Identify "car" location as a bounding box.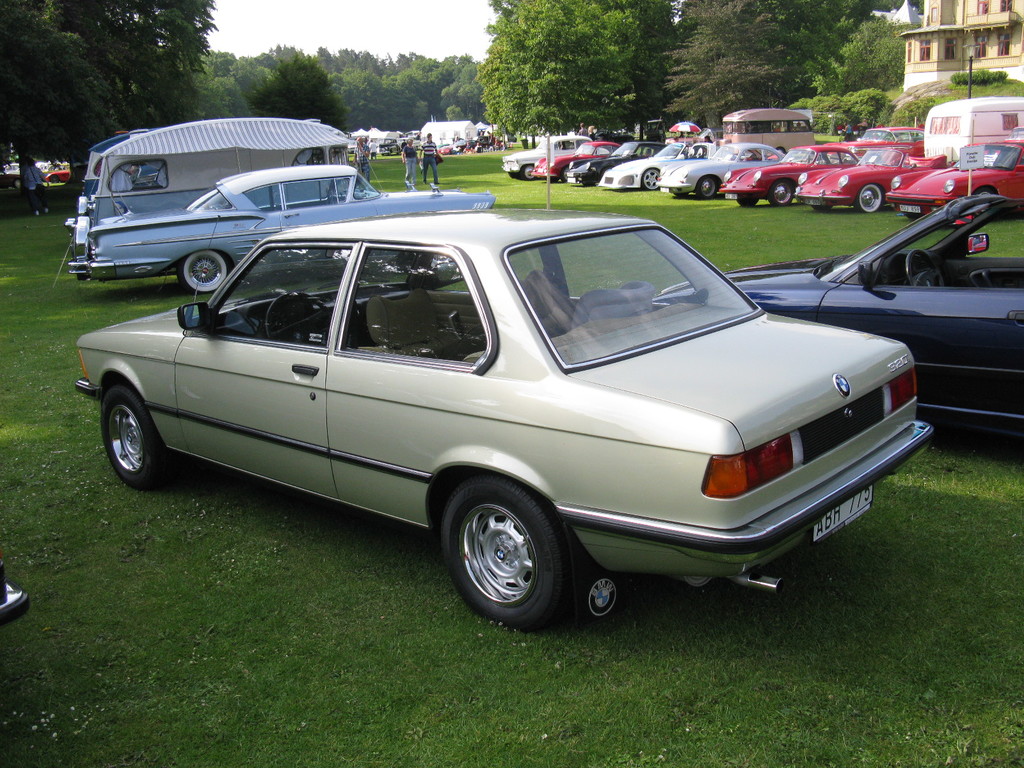
locate(527, 138, 616, 177).
